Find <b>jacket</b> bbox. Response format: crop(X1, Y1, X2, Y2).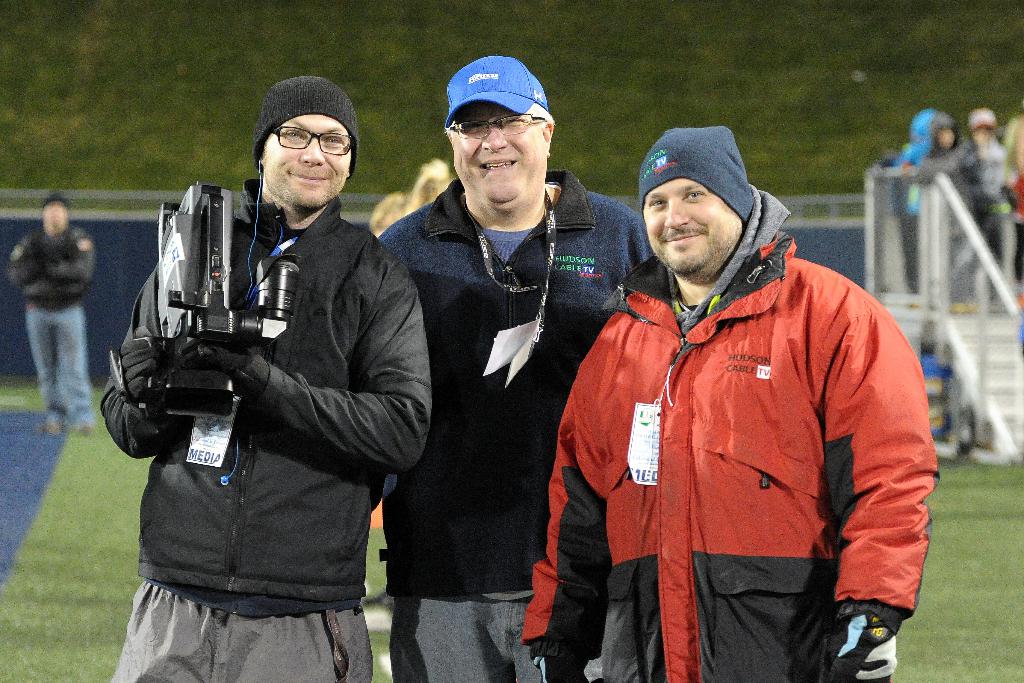
crop(561, 153, 920, 668).
